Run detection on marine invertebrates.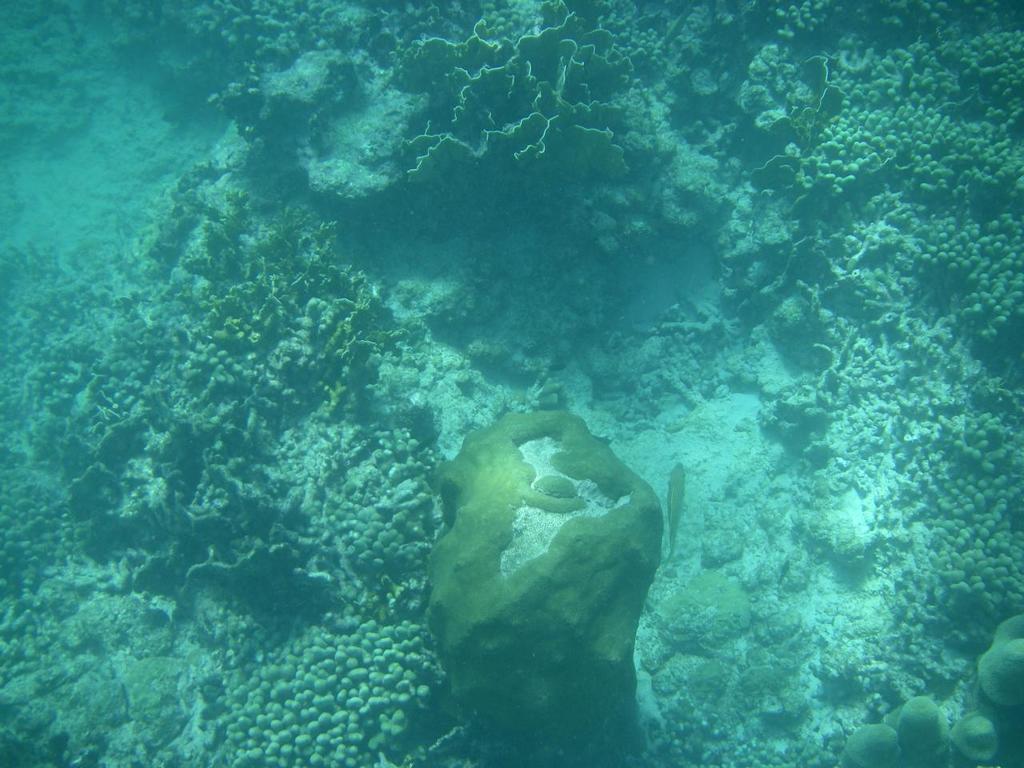
Result: box(662, 459, 686, 564).
